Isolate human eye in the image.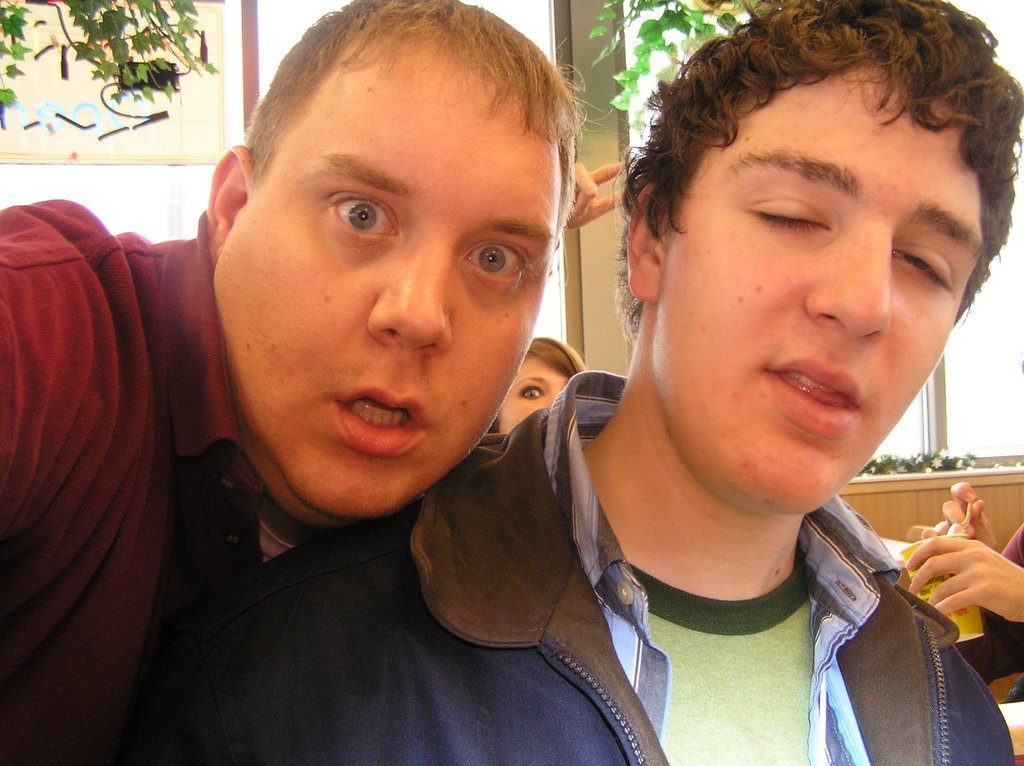
Isolated region: [x1=462, y1=236, x2=533, y2=291].
